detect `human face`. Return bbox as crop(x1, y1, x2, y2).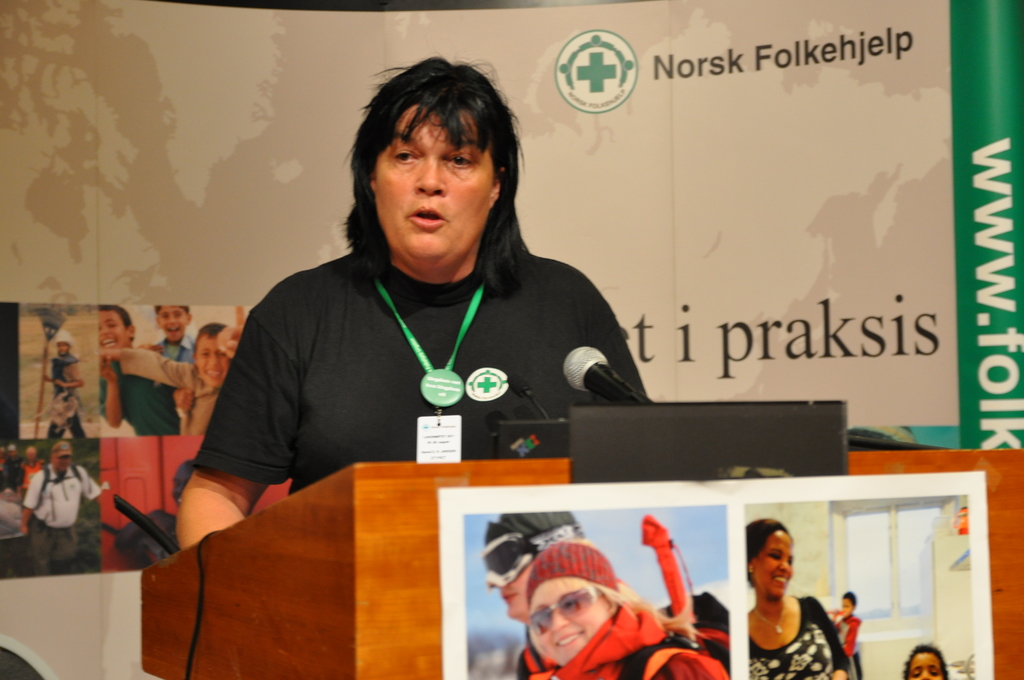
crop(750, 528, 794, 595).
